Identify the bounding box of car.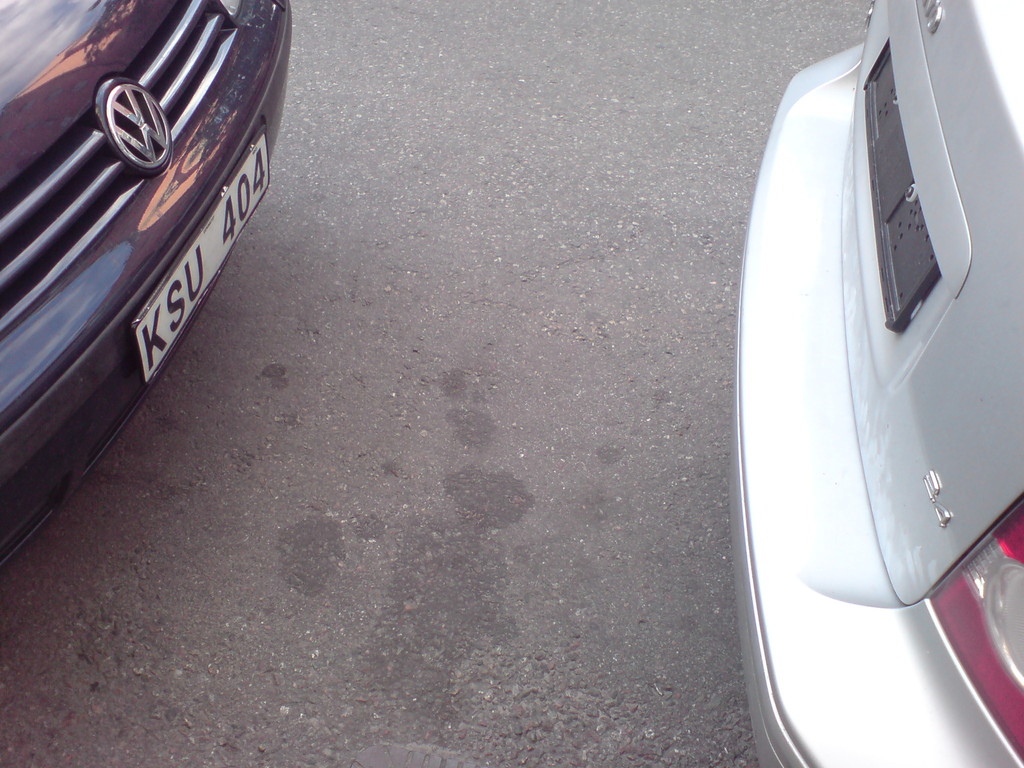
(x1=724, y1=0, x2=1023, y2=765).
